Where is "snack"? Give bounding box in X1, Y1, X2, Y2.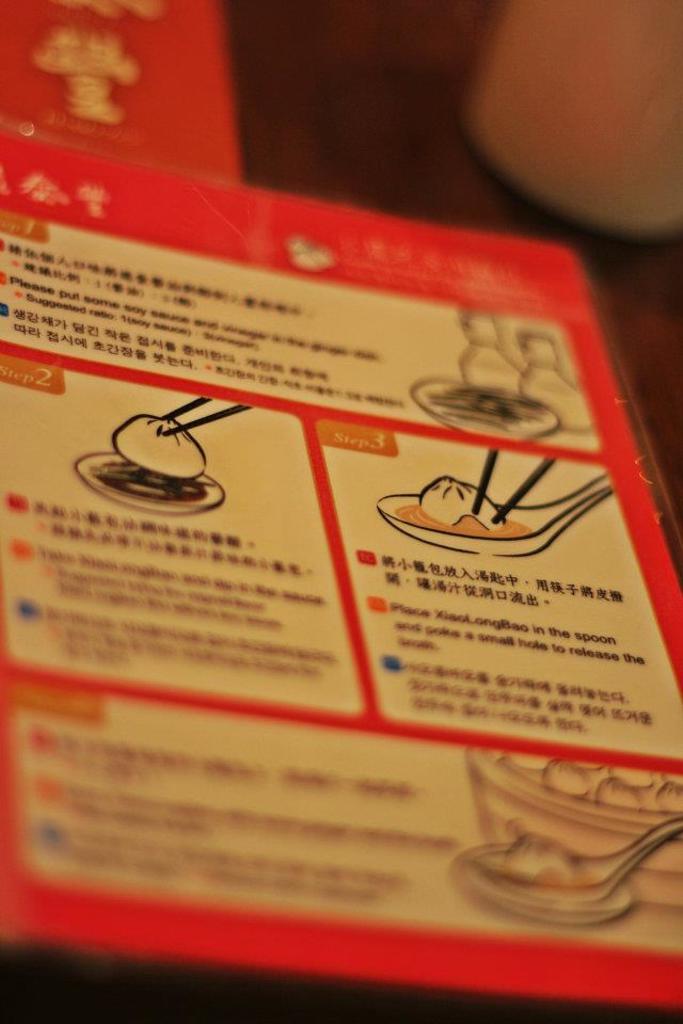
417, 469, 505, 527.
